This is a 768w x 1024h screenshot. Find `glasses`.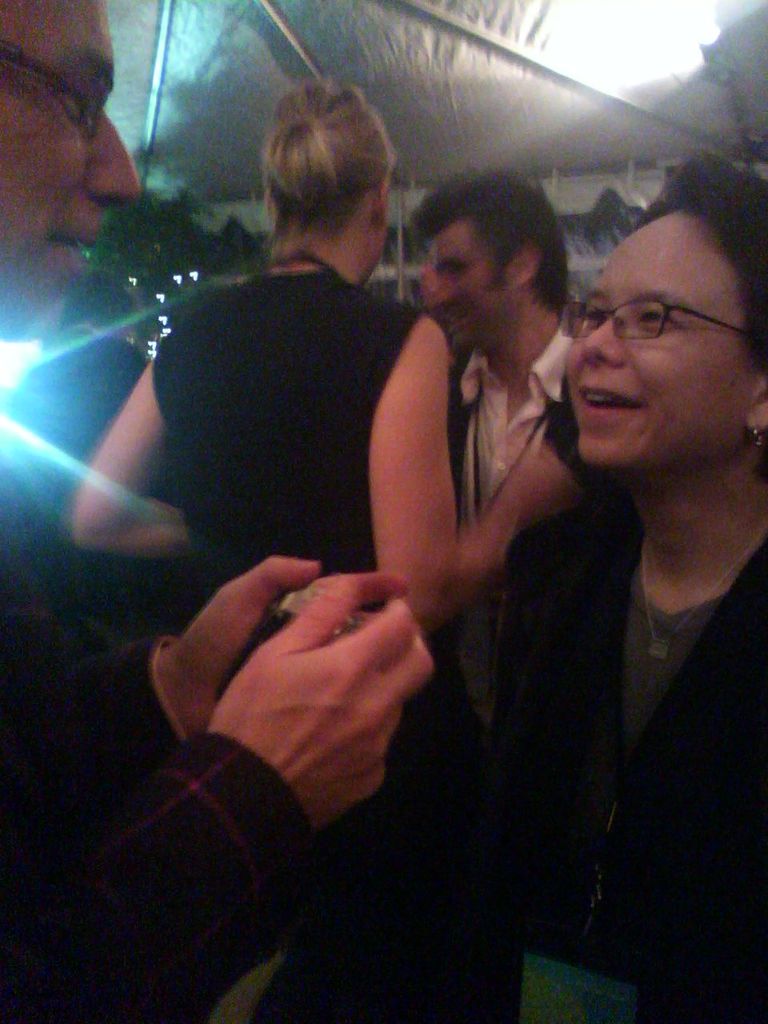
Bounding box: x1=0, y1=43, x2=110, y2=140.
